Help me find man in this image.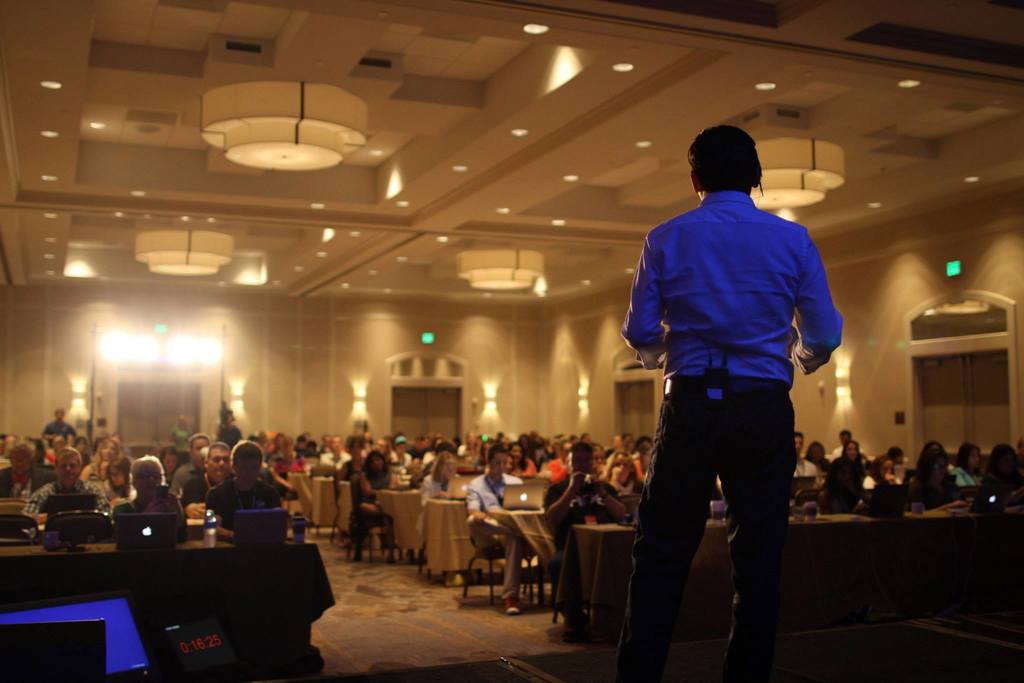
Found it: BBox(458, 453, 528, 620).
